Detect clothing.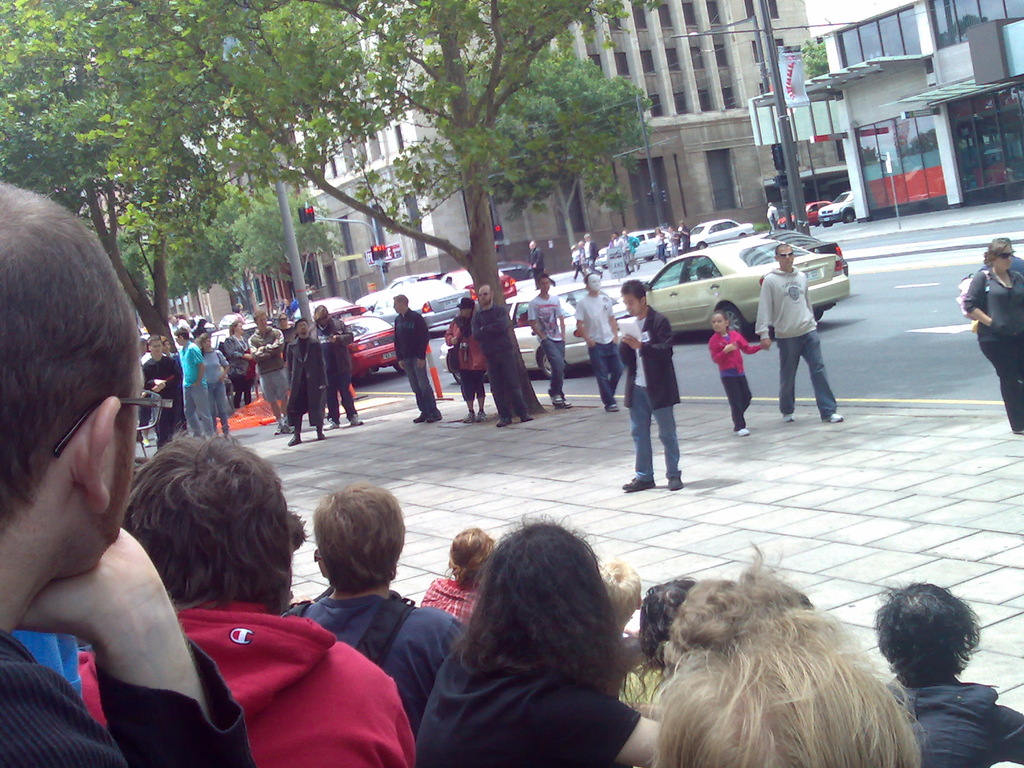
Detected at BBox(883, 671, 1023, 767).
